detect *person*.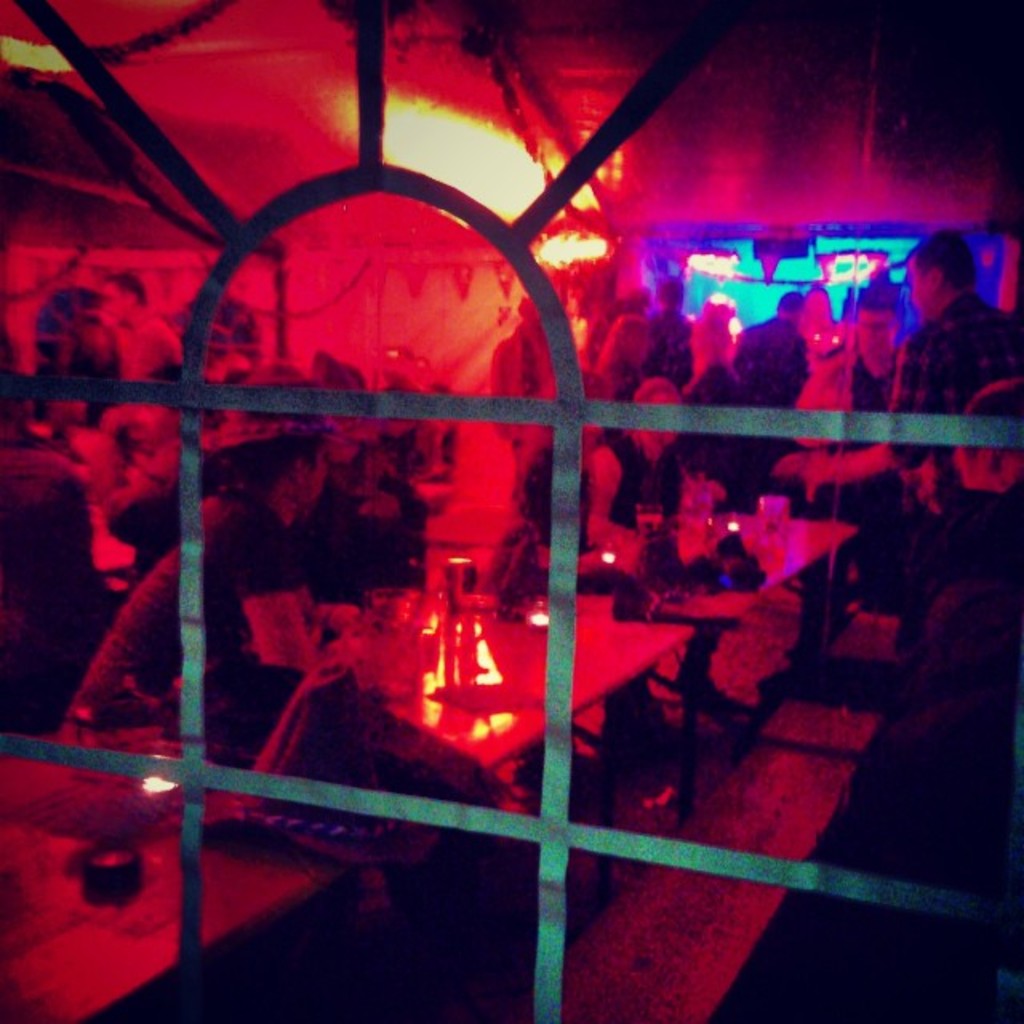
Detected at region(723, 290, 806, 384).
